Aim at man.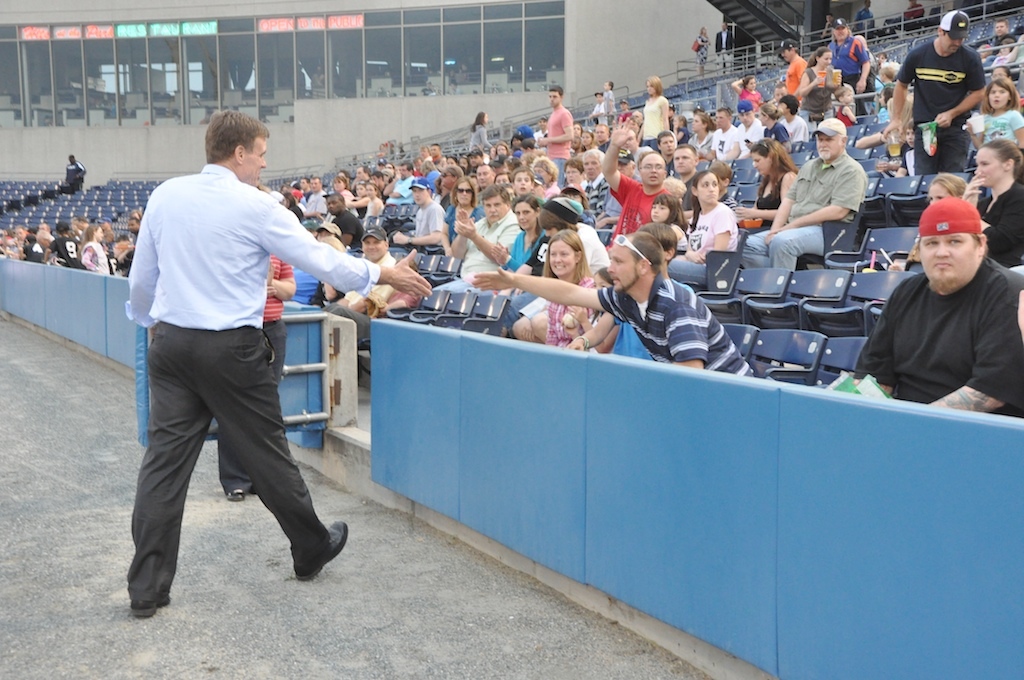
Aimed at locate(578, 90, 605, 123).
